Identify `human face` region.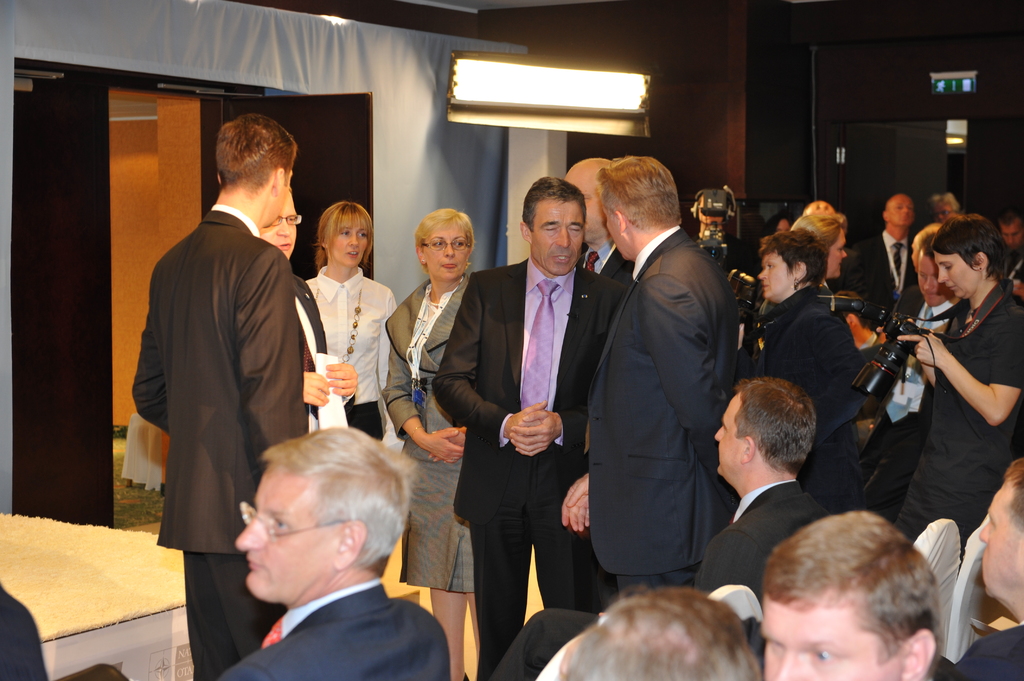
Region: bbox(766, 596, 902, 680).
